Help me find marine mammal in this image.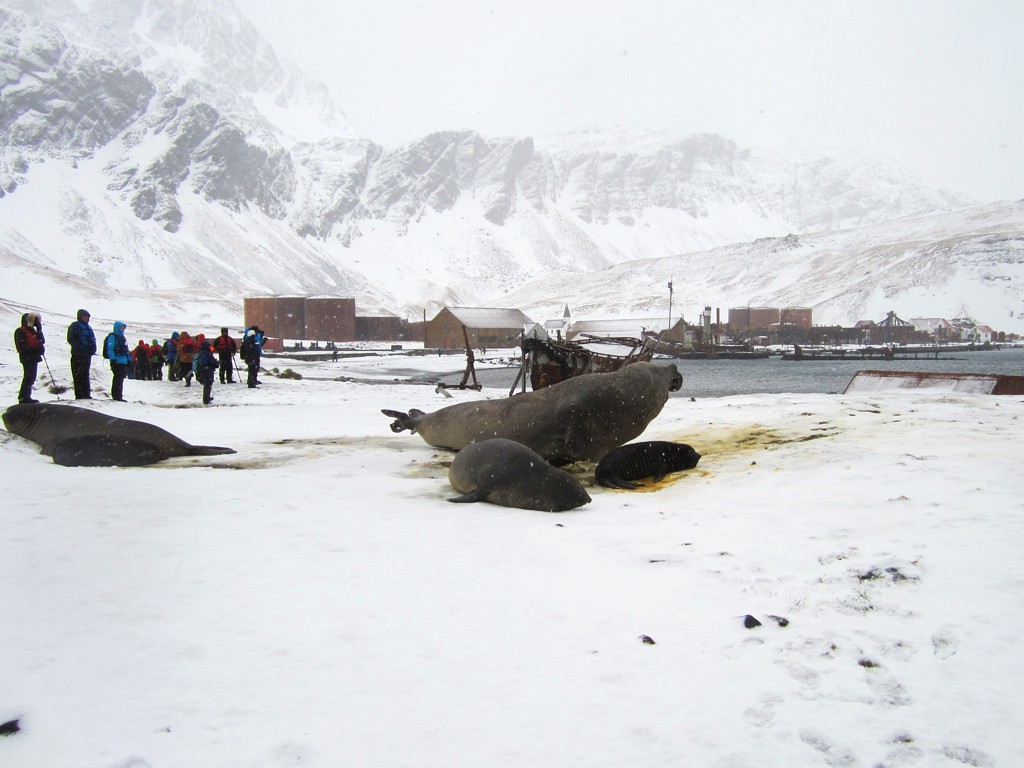
Found it: select_region(381, 365, 682, 455).
